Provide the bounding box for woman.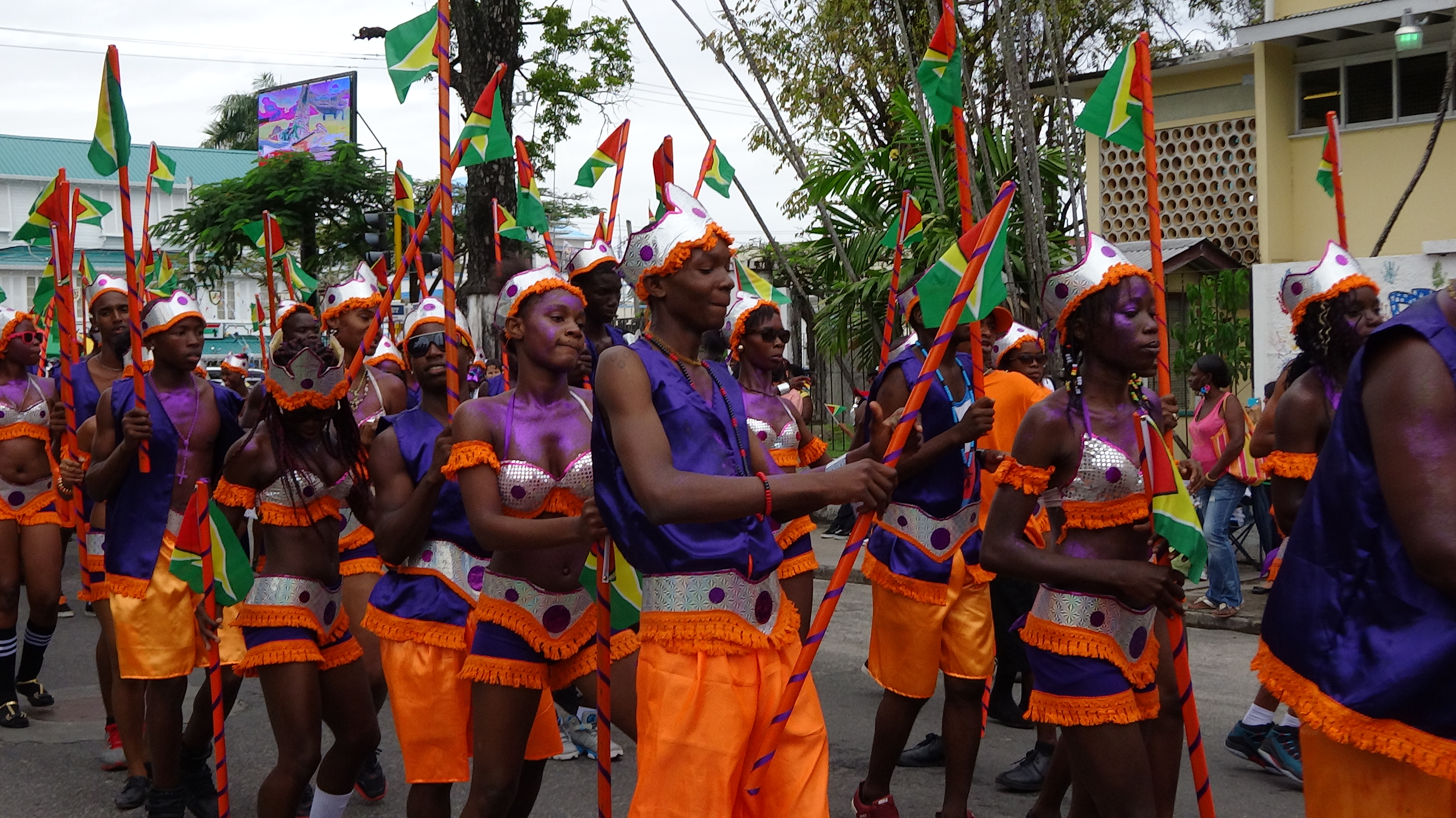
BBox(295, 74, 361, 237).
